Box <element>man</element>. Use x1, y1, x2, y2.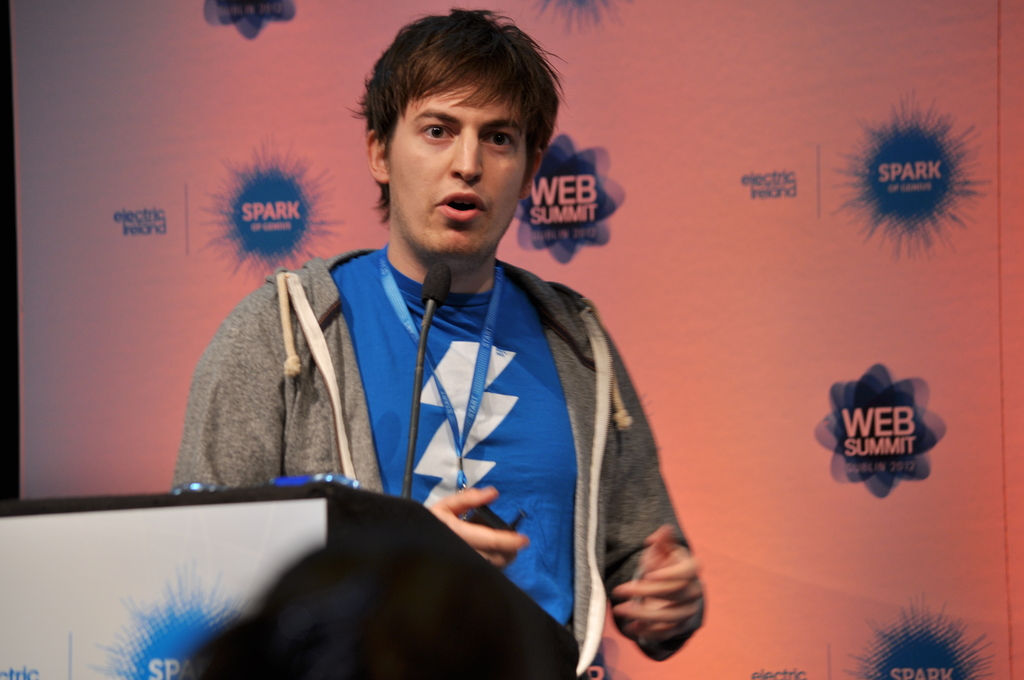
193, 57, 694, 642.
